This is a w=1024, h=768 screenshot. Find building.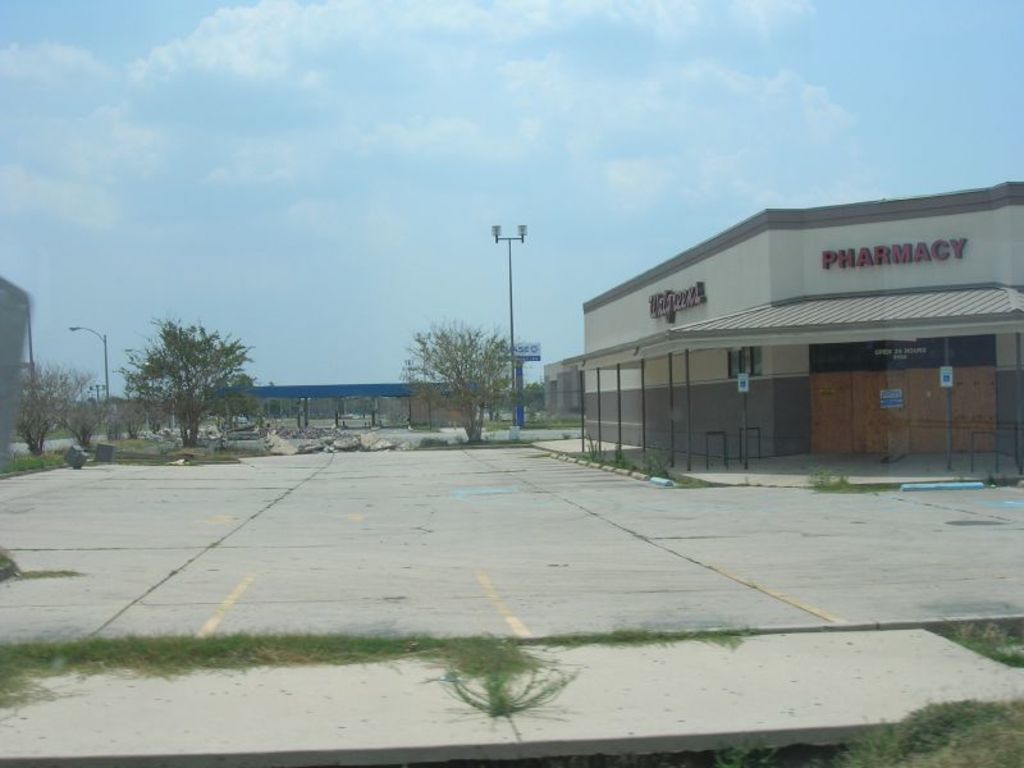
Bounding box: [581, 179, 1023, 474].
